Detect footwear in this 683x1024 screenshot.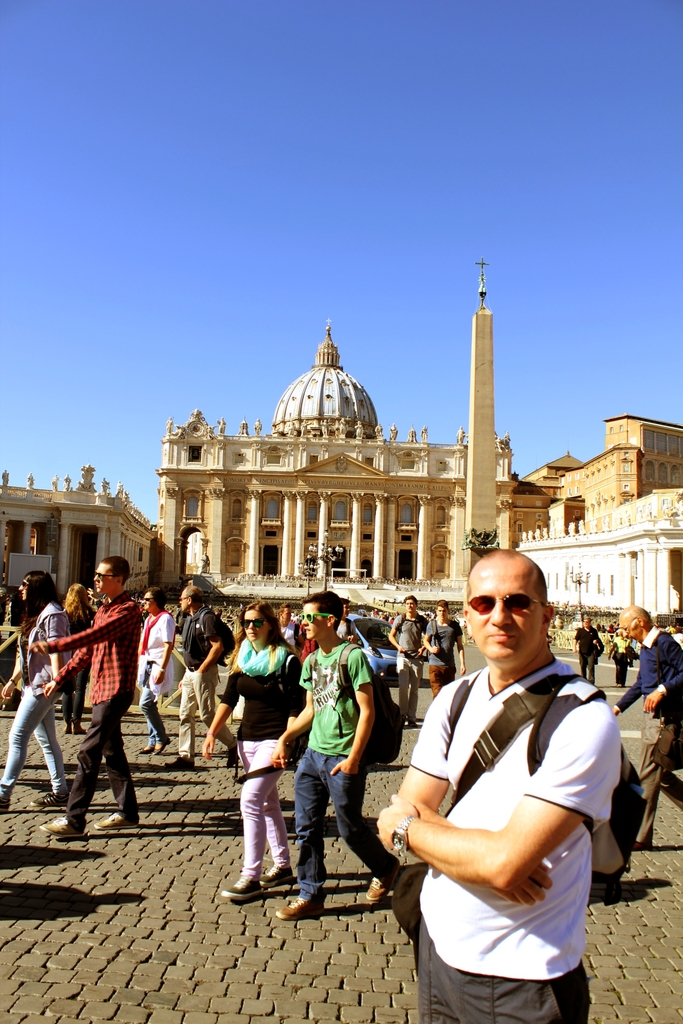
Detection: 276,896,320,916.
